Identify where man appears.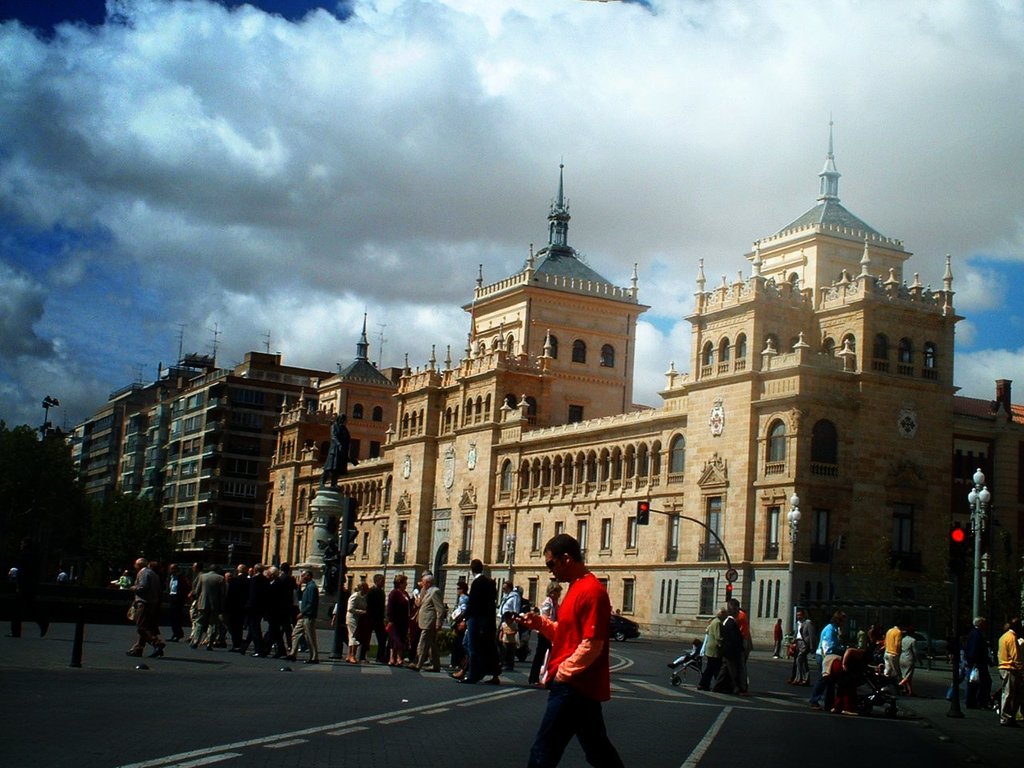
Appears at crop(718, 604, 744, 698).
